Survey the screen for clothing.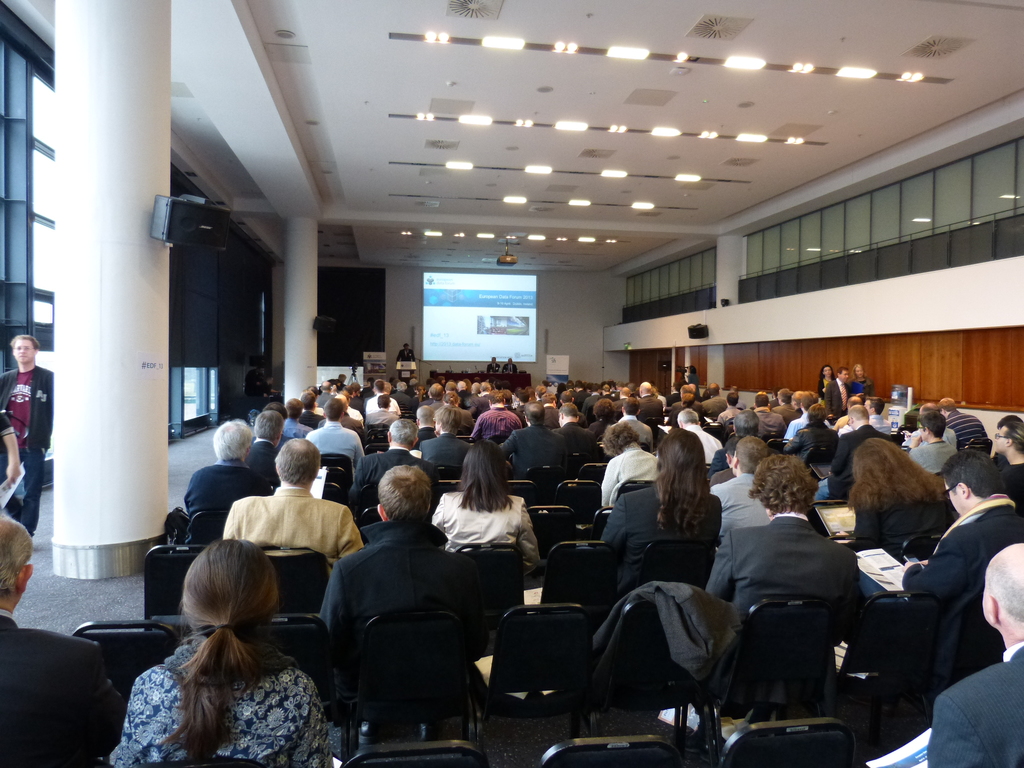
Survey found: {"left": 397, "top": 349, "right": 418, "bottom": 362}.
